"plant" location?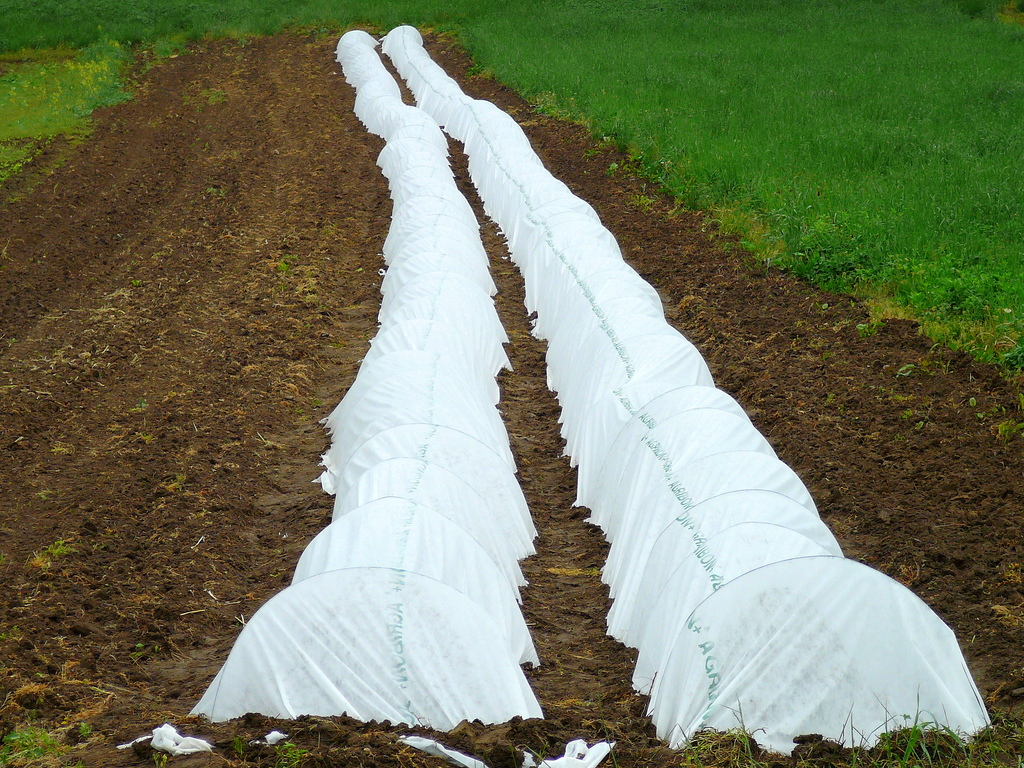
(x1=269, y1=740, x2=312, y2=767)
